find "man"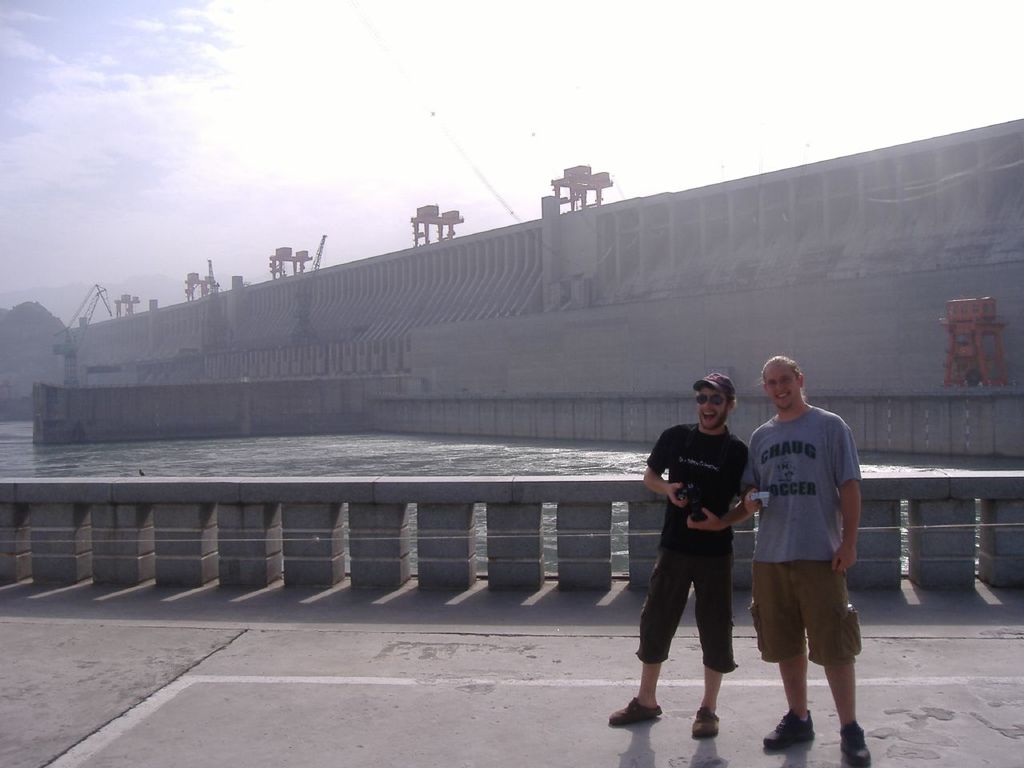
detection(737, 344, 871, 757)
